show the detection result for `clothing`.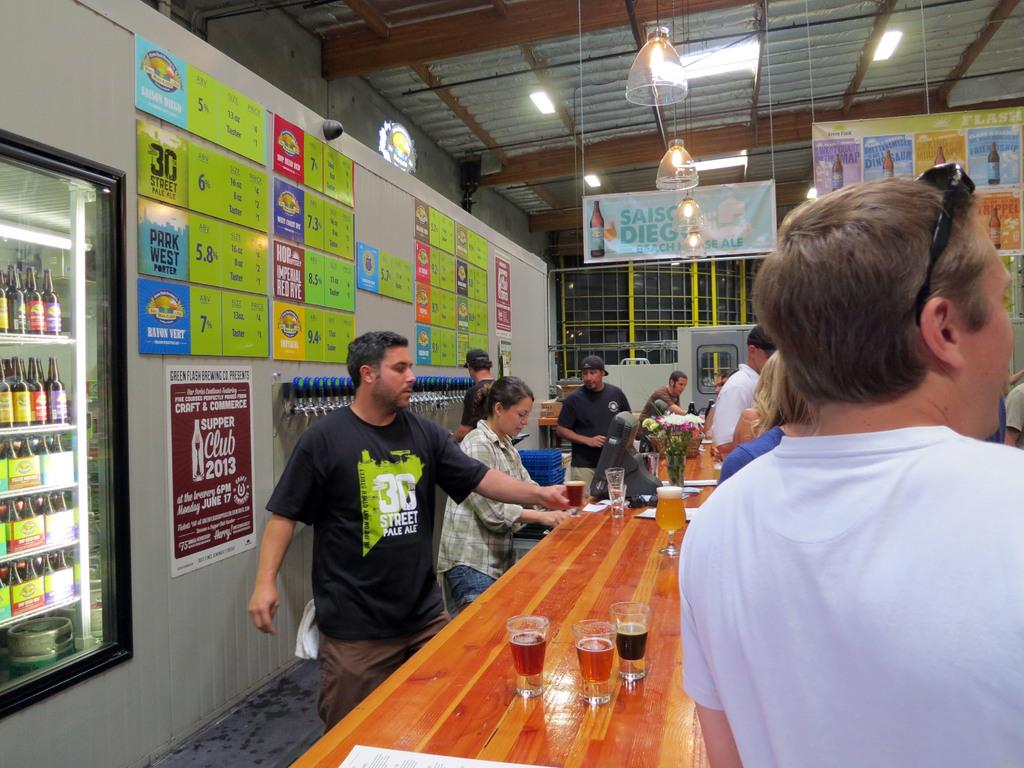
[left=438, top=420, right=543, bottom=621].
